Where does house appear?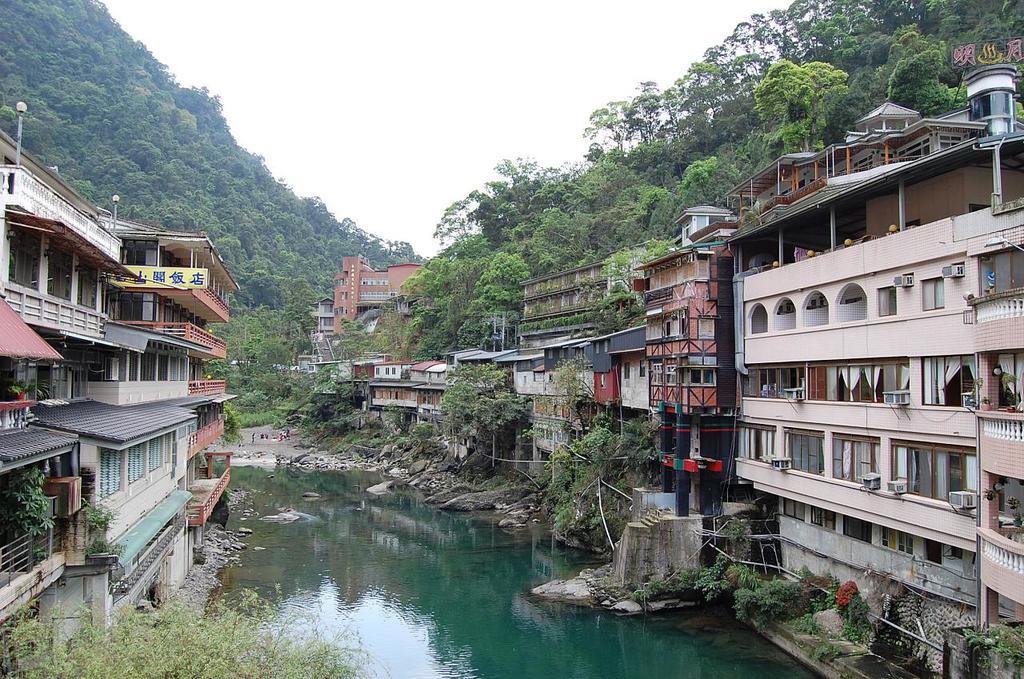
Appears at region(518, 240, 677, 353).
